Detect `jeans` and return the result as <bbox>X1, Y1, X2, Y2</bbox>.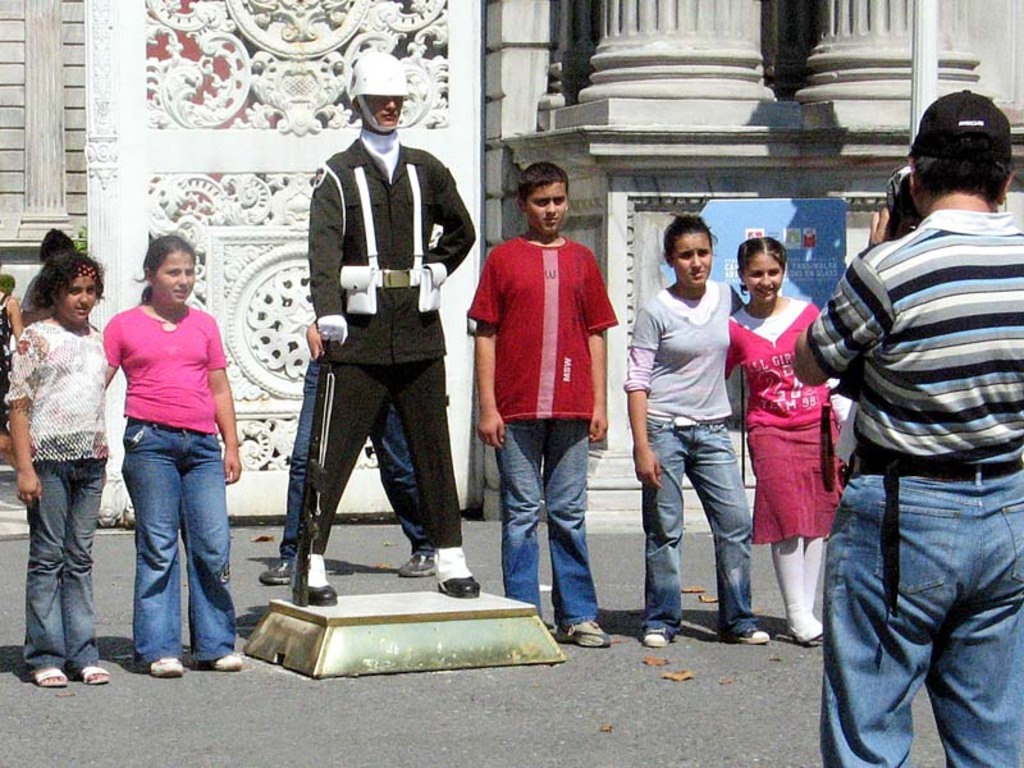
<bbox>820, 460, 1023, 767</bbox>.
